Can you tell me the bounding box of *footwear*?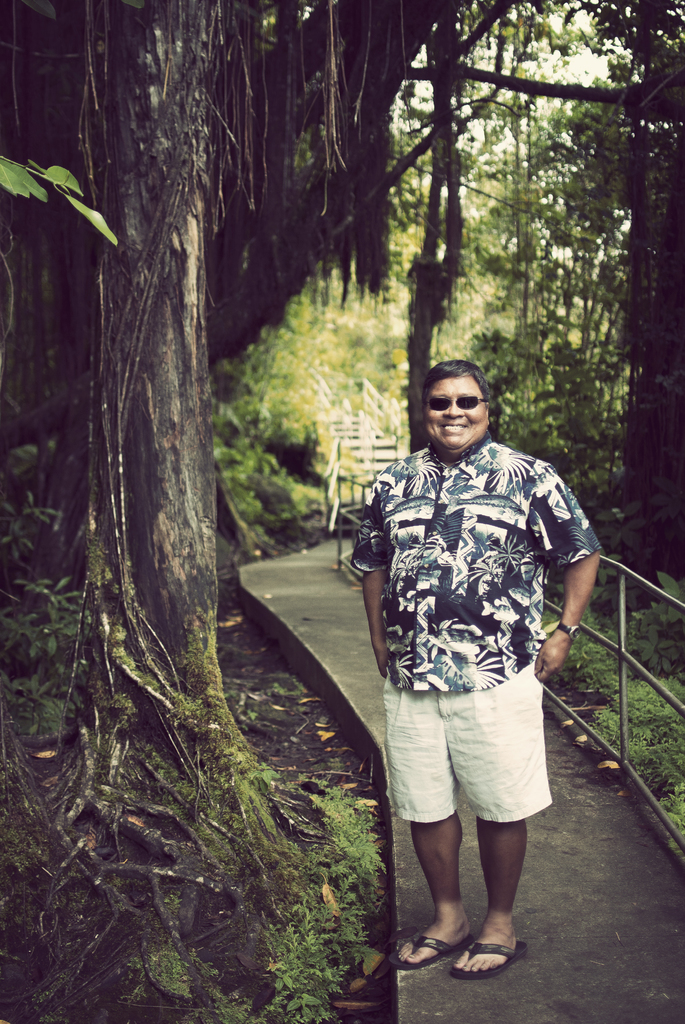
l=390, t=929, r=468, b=970.
